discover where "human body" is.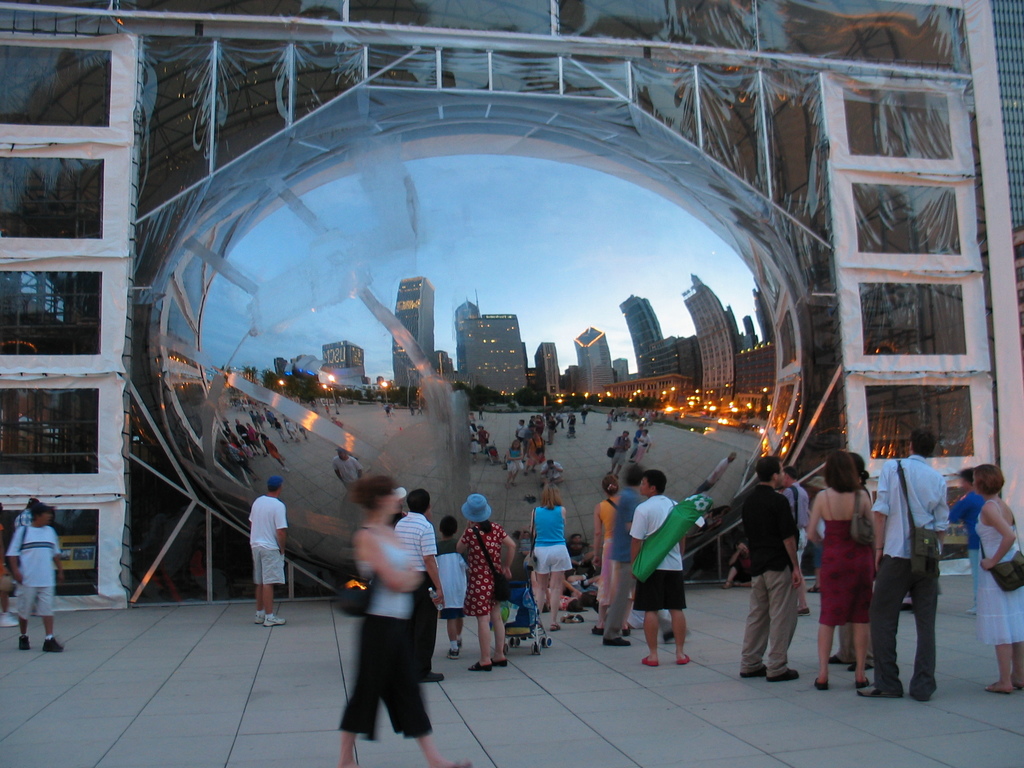
Discovered at detection(868, 454, 953, 698).
